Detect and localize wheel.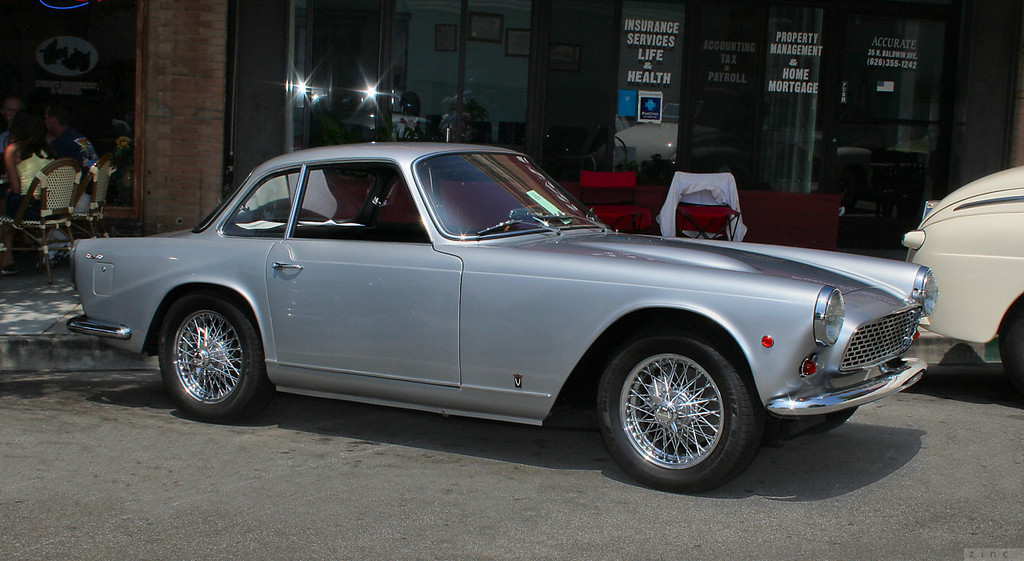
Localized at rect(162, 292, 269, 432).
